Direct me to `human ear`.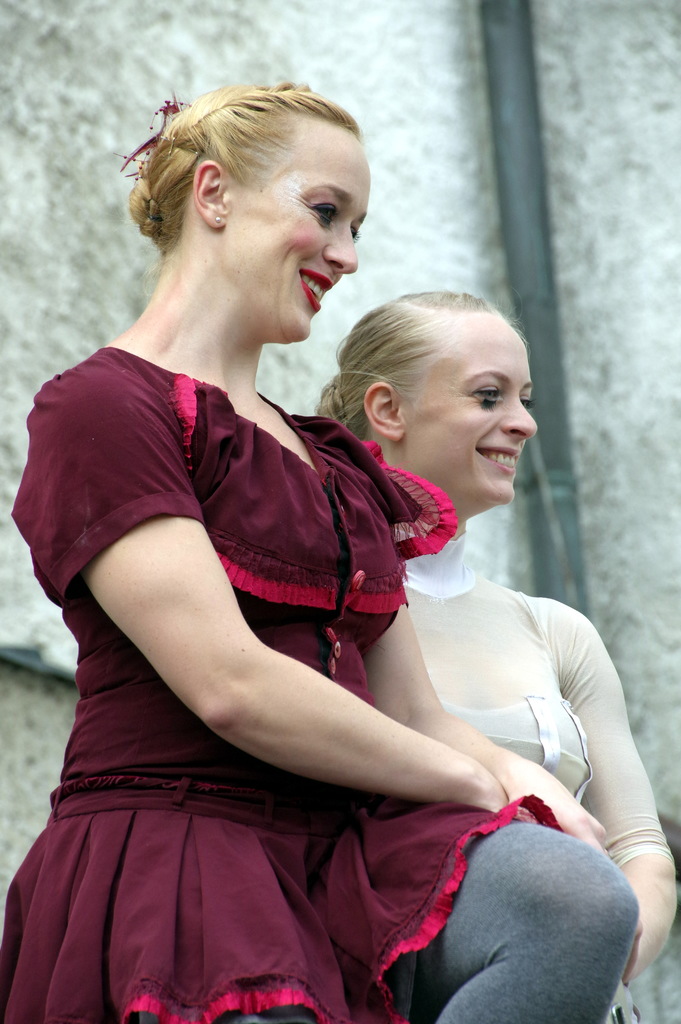
Direction: (366, 386, 401, 440).
